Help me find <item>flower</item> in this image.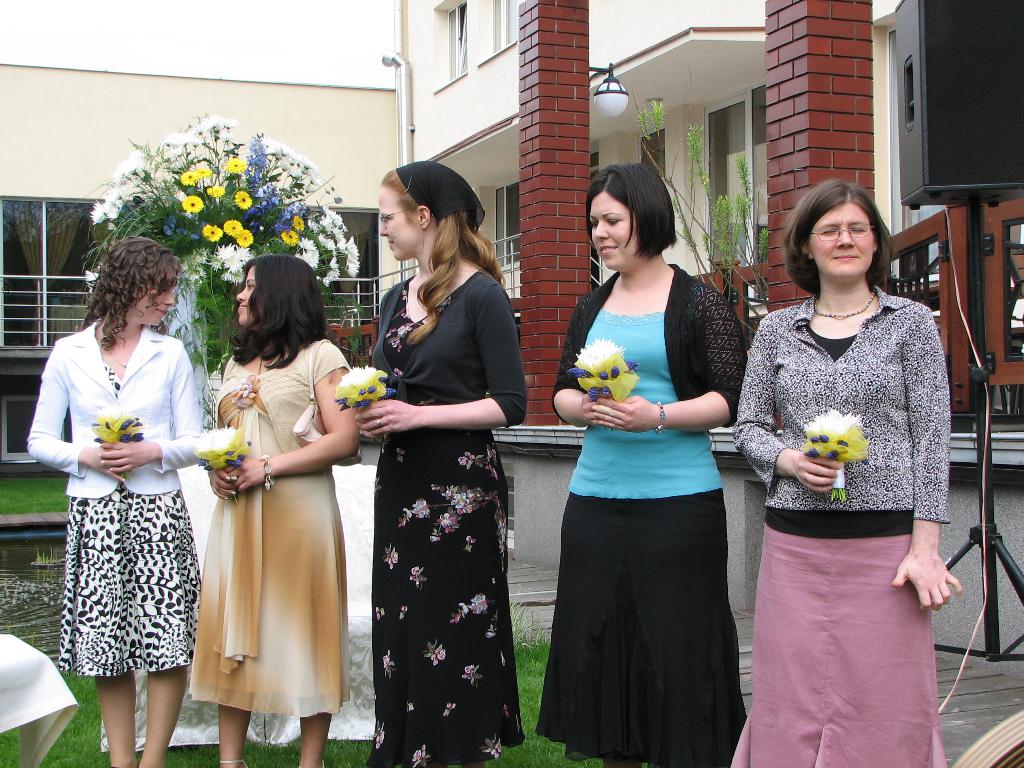
Found it: rect(290, 209, 306, 223).
